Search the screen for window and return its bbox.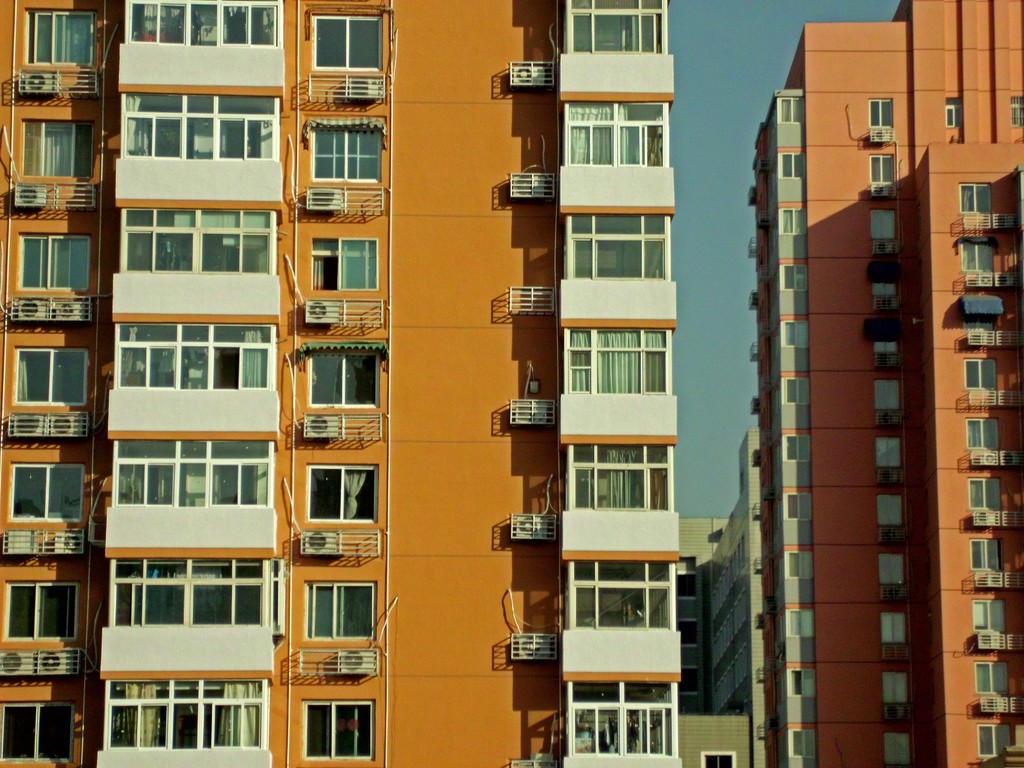
Found: rect(563, 327, 678, 393).
